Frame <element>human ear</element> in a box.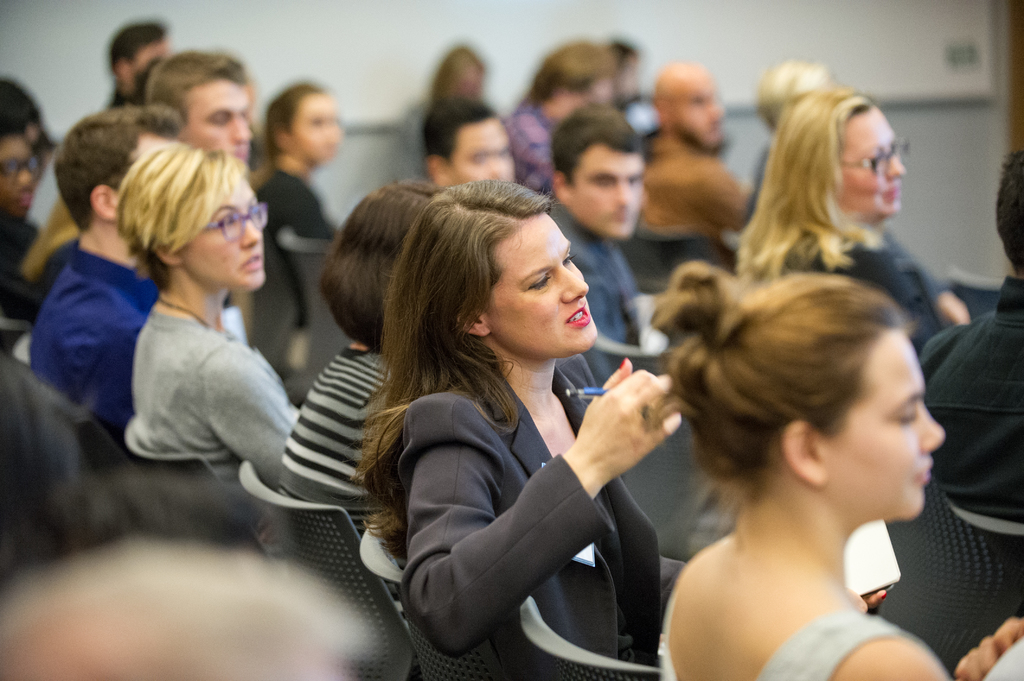
<box>428,156,457,187</box>.
